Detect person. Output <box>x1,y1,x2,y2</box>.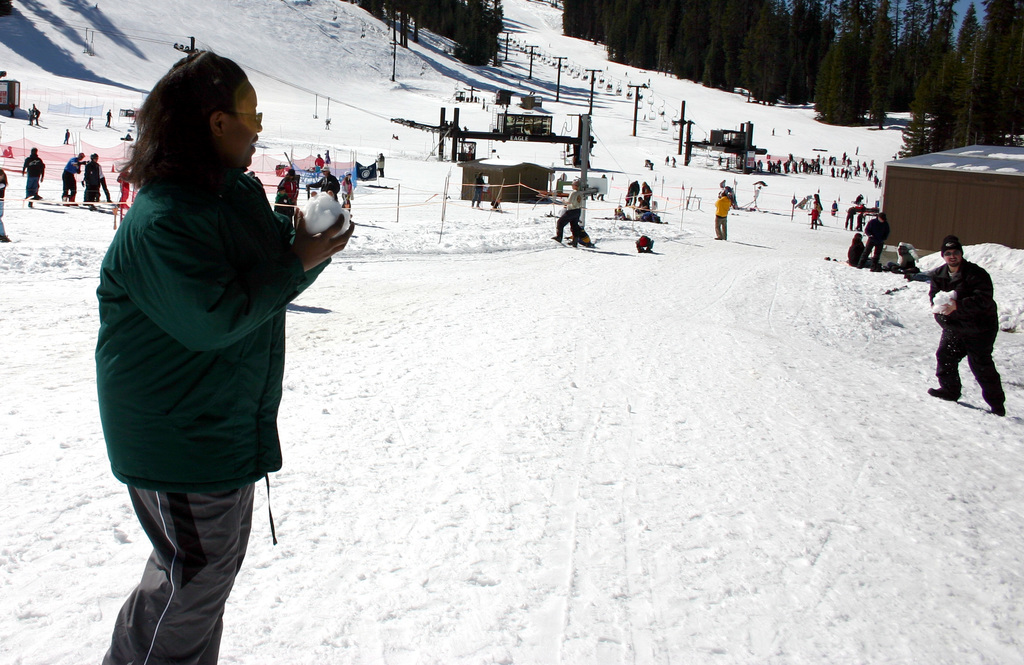
<box>894,244,914,278</box>.
